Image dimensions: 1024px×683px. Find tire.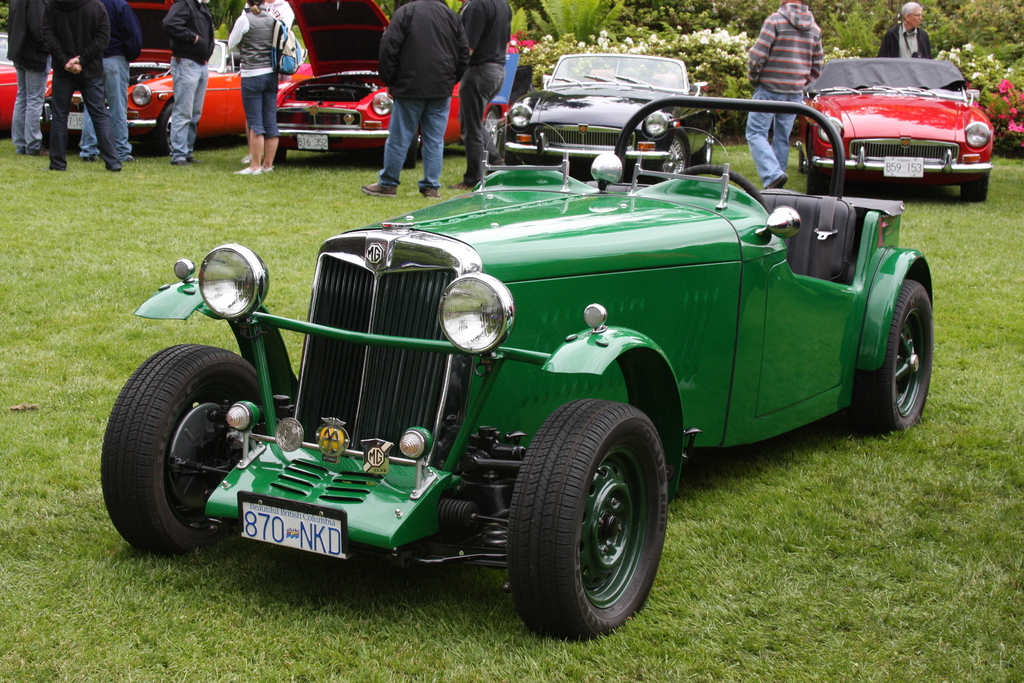
[271,144,287,163].
